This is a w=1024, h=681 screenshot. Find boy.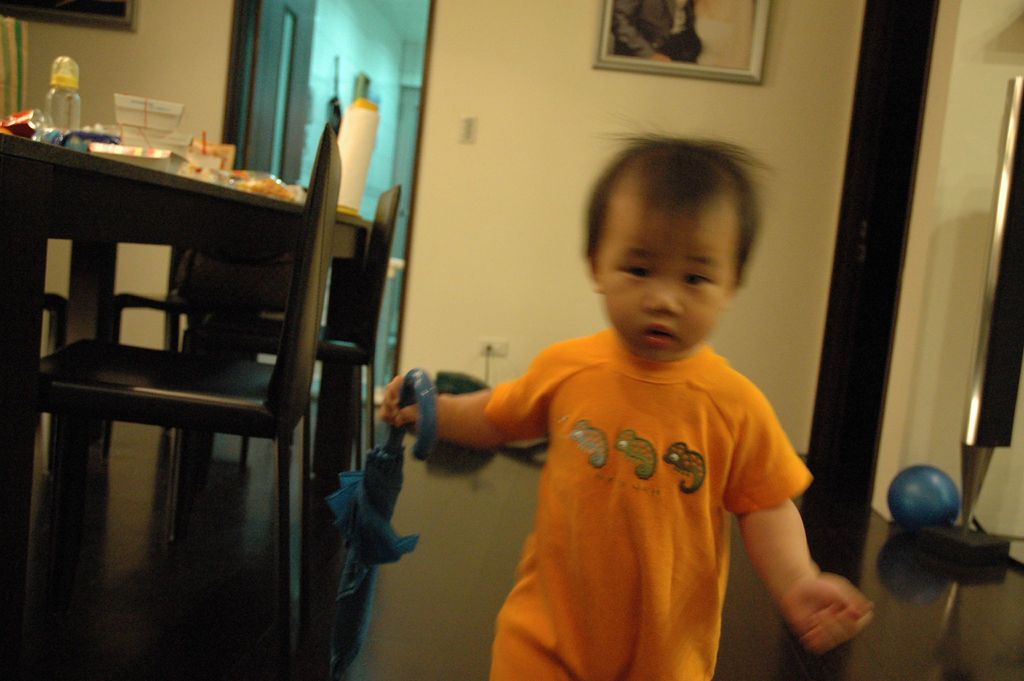
Bounding box: BBox(379, 140, 884, 680).
